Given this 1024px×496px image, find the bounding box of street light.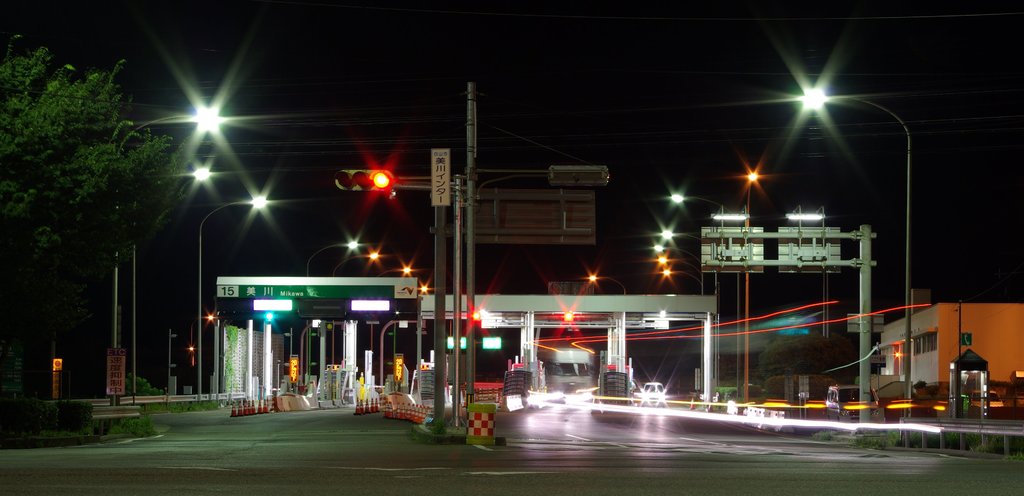
x1=105 y1=99 x2=234 y2=399.
